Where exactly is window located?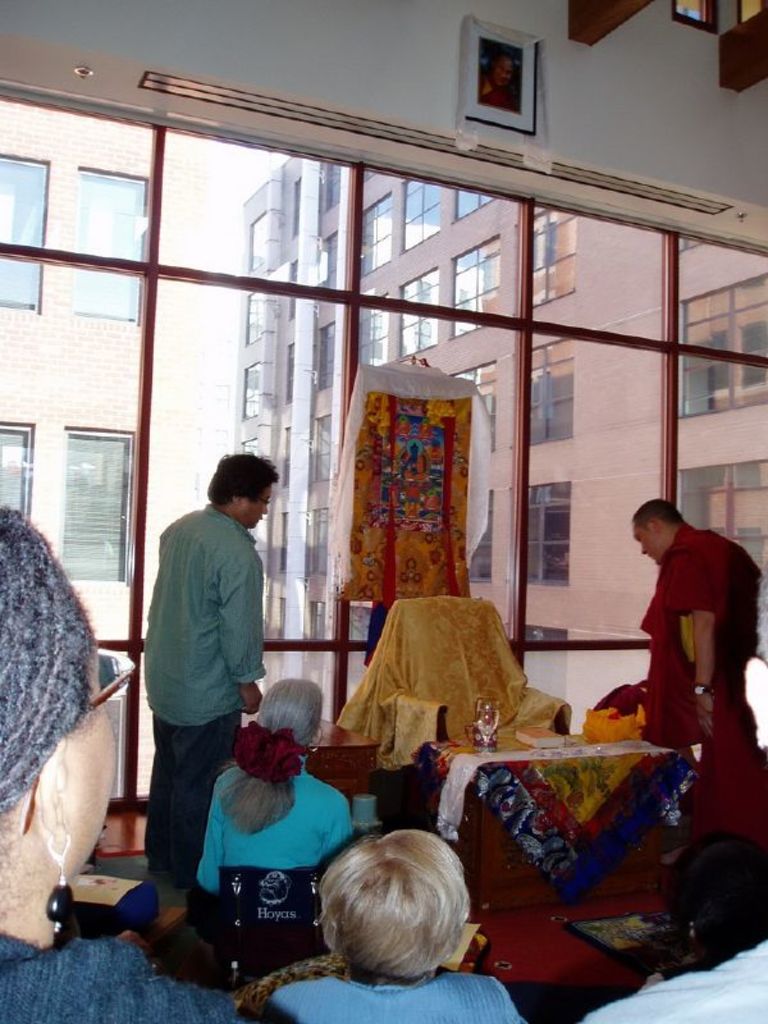
Its bounding box is 285/261/293/324.
